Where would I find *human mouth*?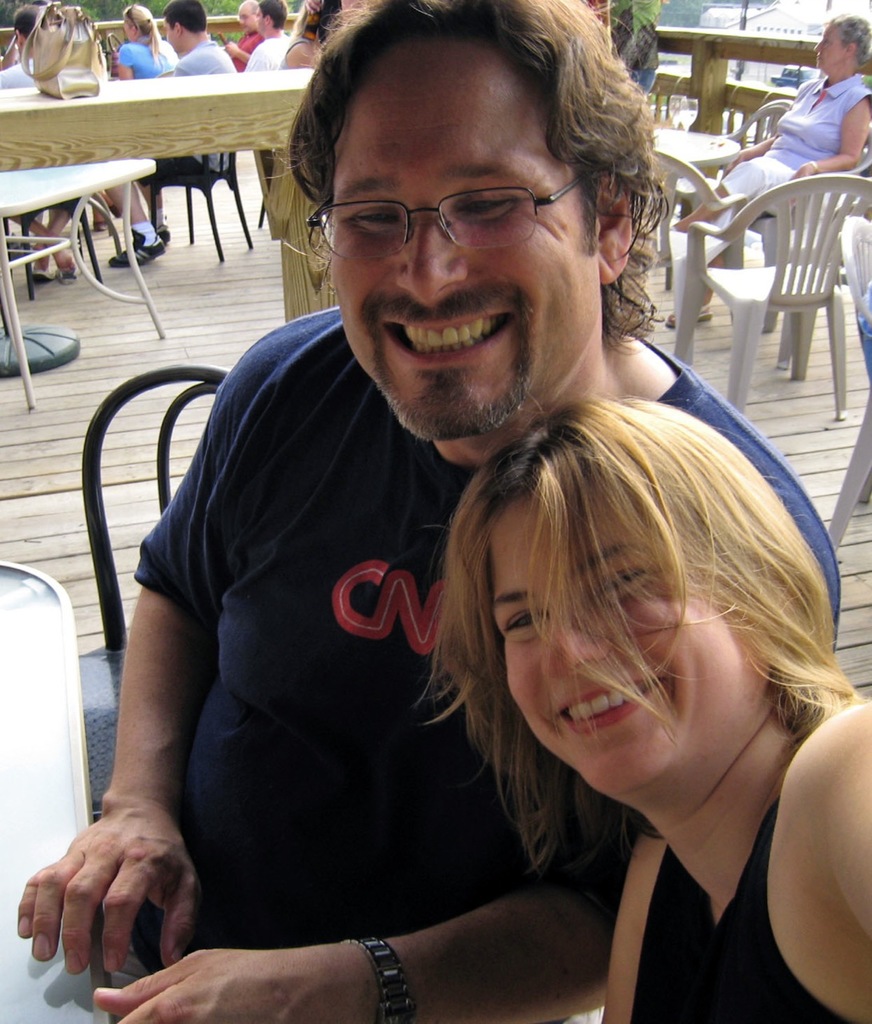
At BBox(818, 54, 822, 60).
